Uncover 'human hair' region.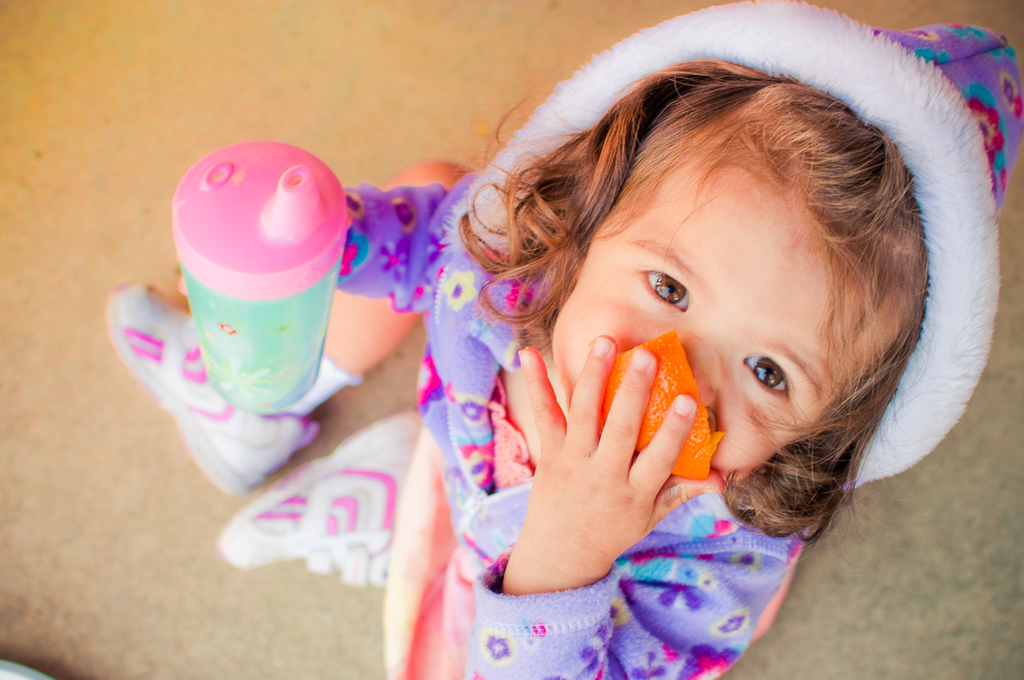
Uncovered: pyautogui.locateOnScreen(439, 17, 974, 580).
